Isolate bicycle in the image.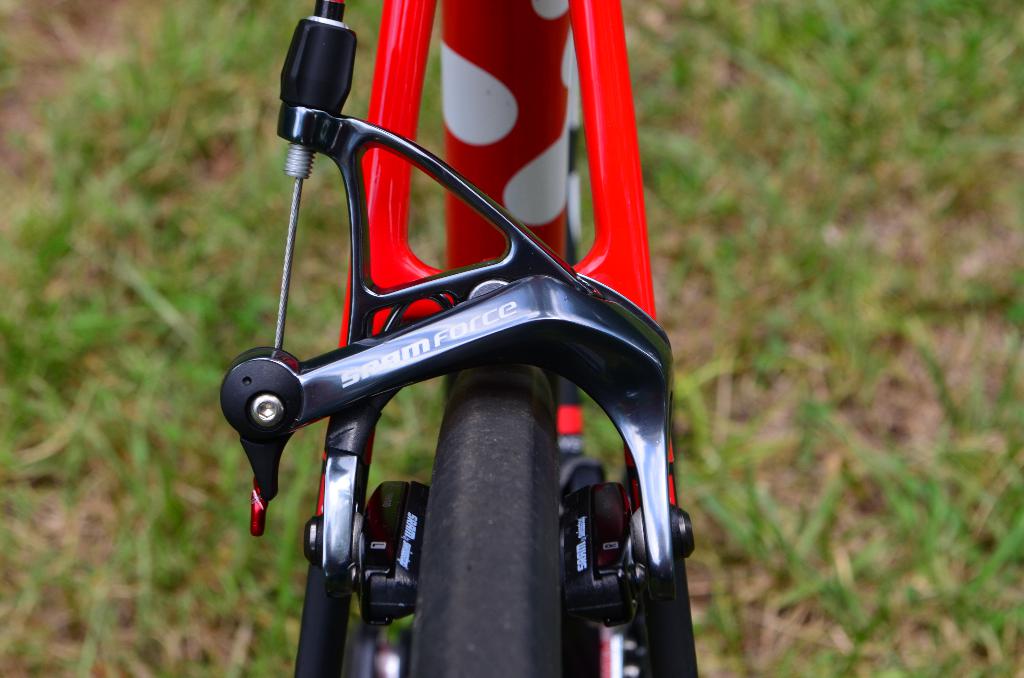
Isolated region: 216/0/702/677.
